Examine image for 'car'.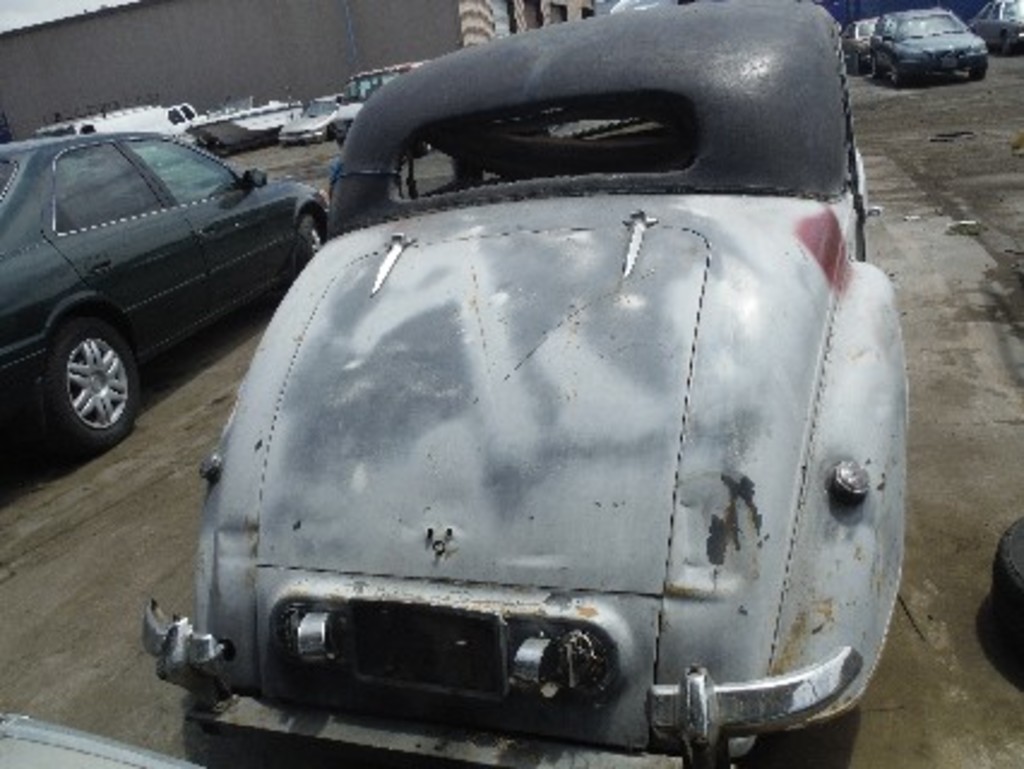
Examination result: 0, 711, 200, 767.
